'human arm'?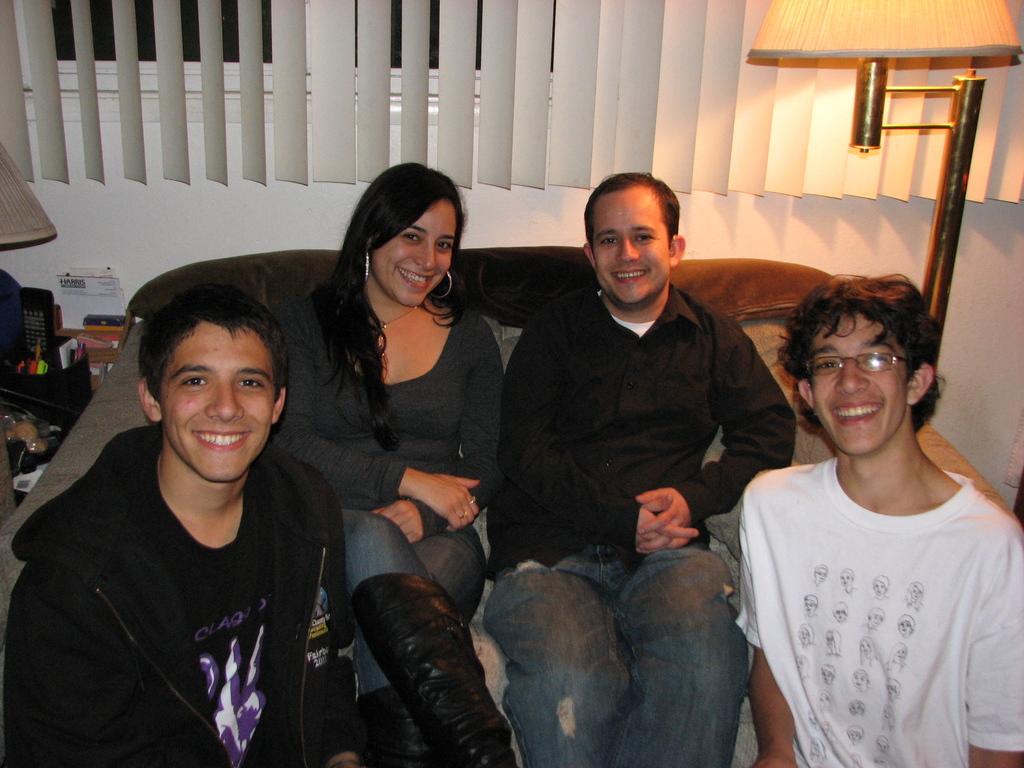
489 318 695 559
